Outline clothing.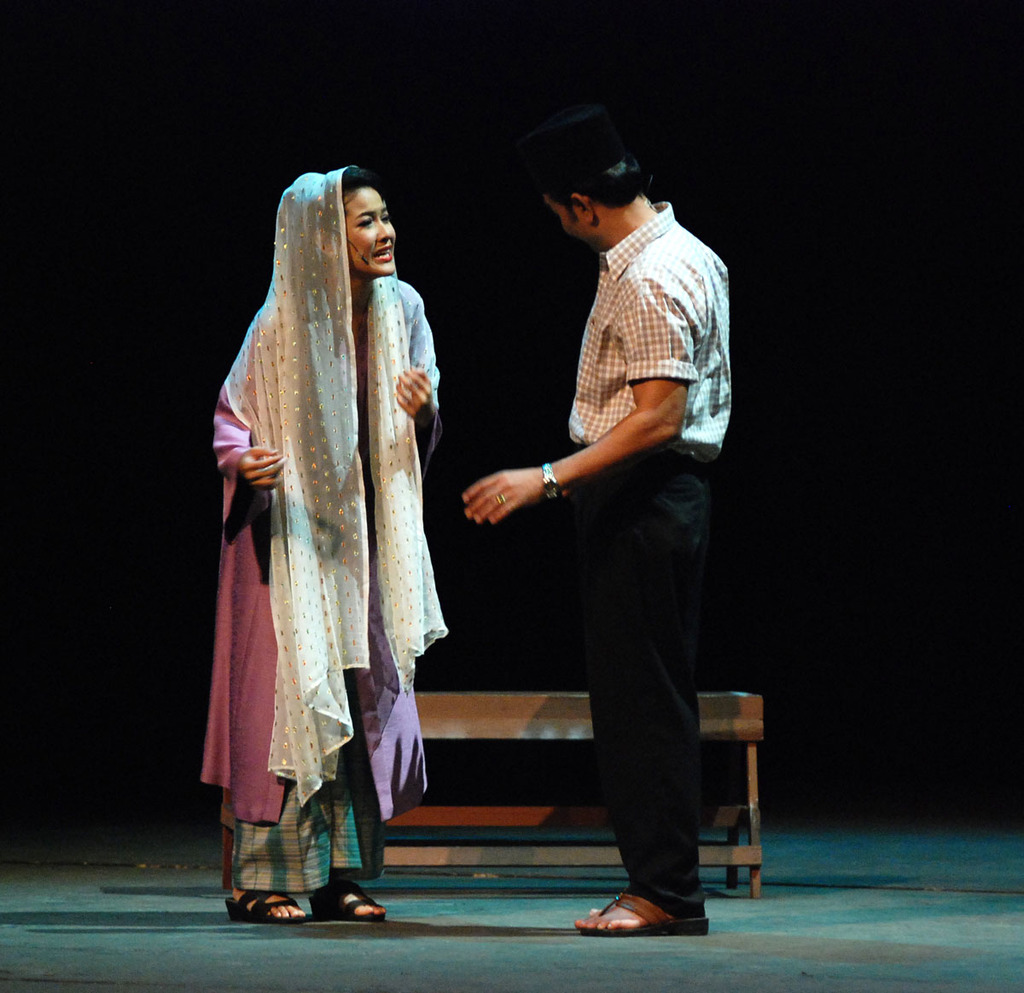
Outline: 202 146 464 880.
